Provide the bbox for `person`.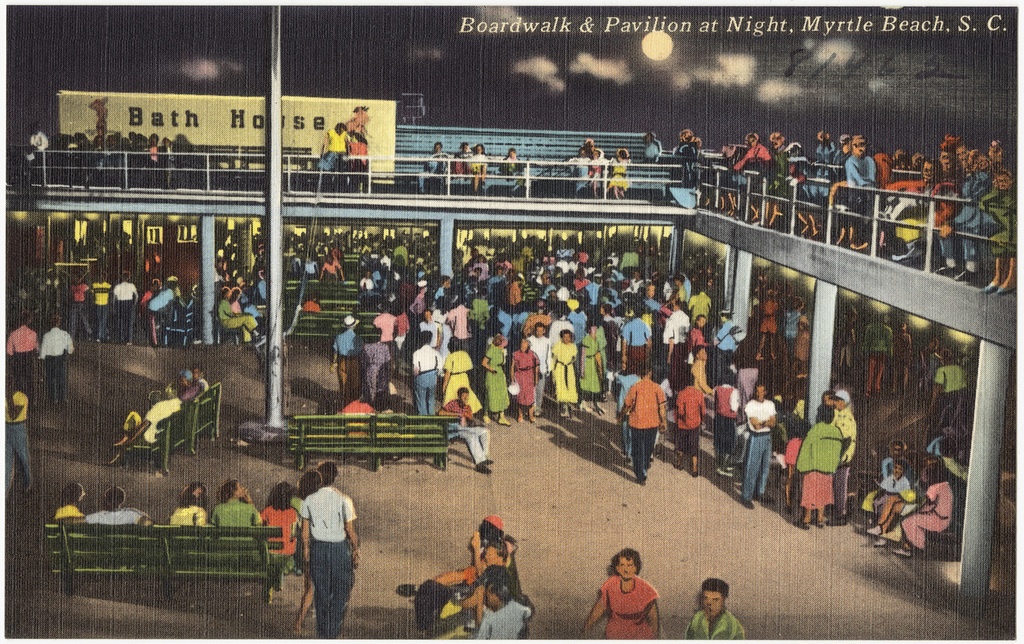
300/458/366/643.
